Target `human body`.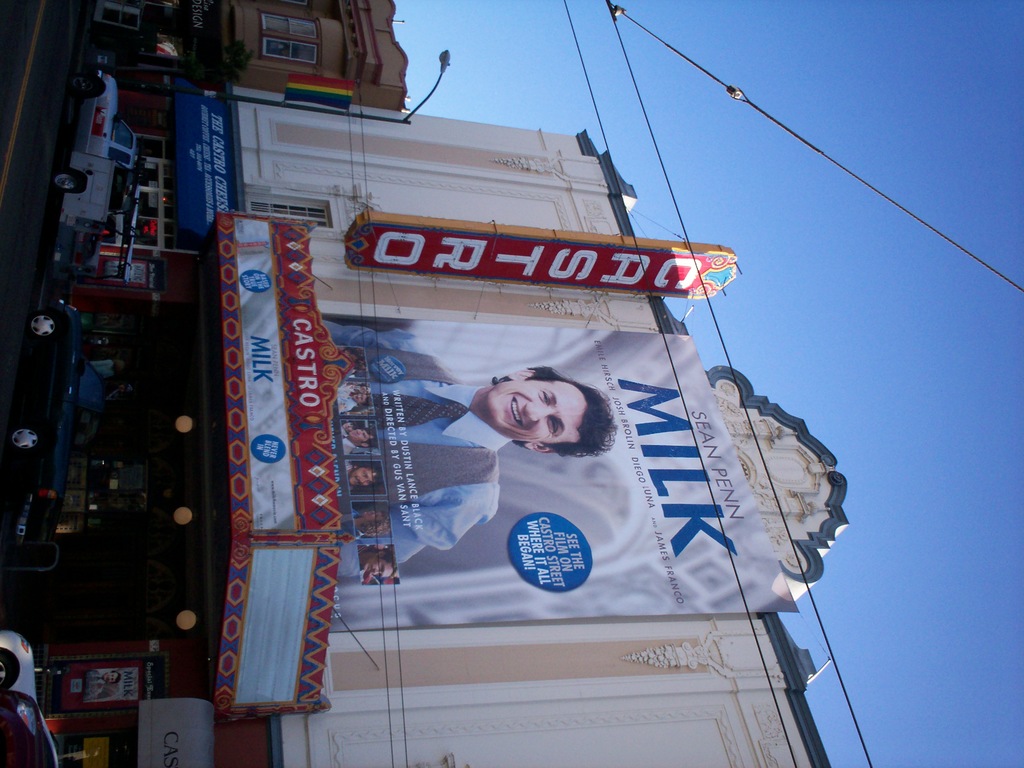
Target region: 345, 426, 357, 454.
